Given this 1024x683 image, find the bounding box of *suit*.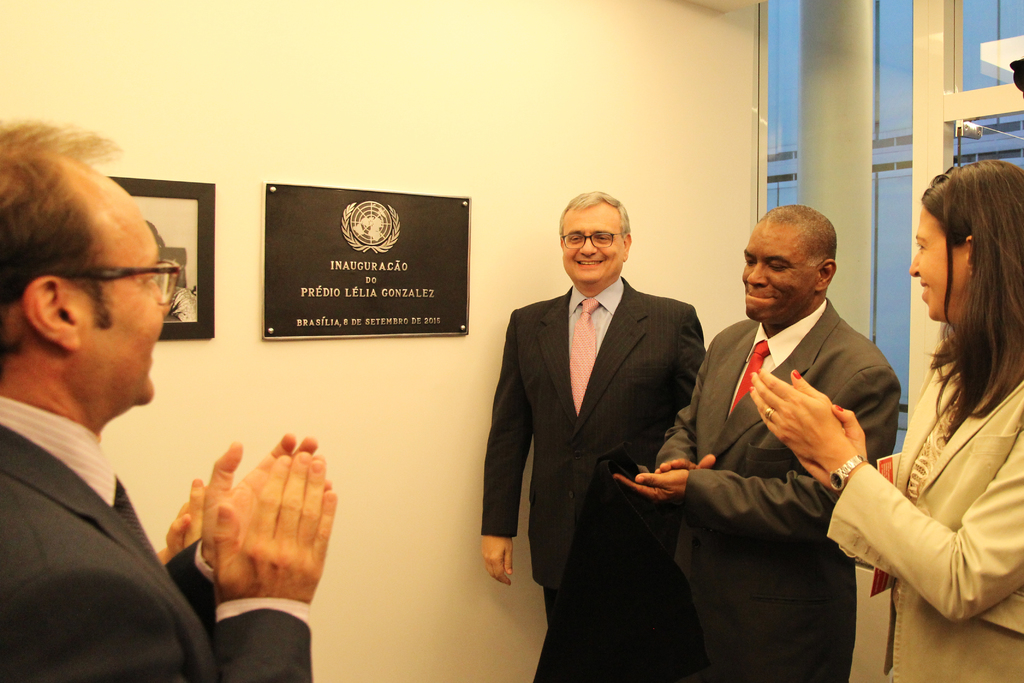
655:297:901:682.
